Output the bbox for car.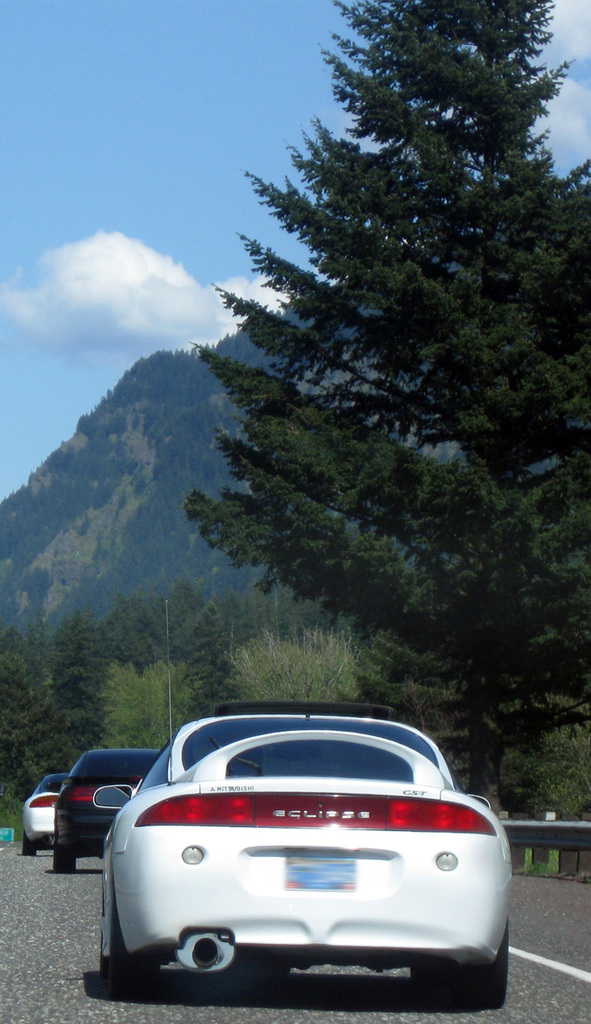
pyautogui.locateOnScreen(52, 744, 165, 875).
